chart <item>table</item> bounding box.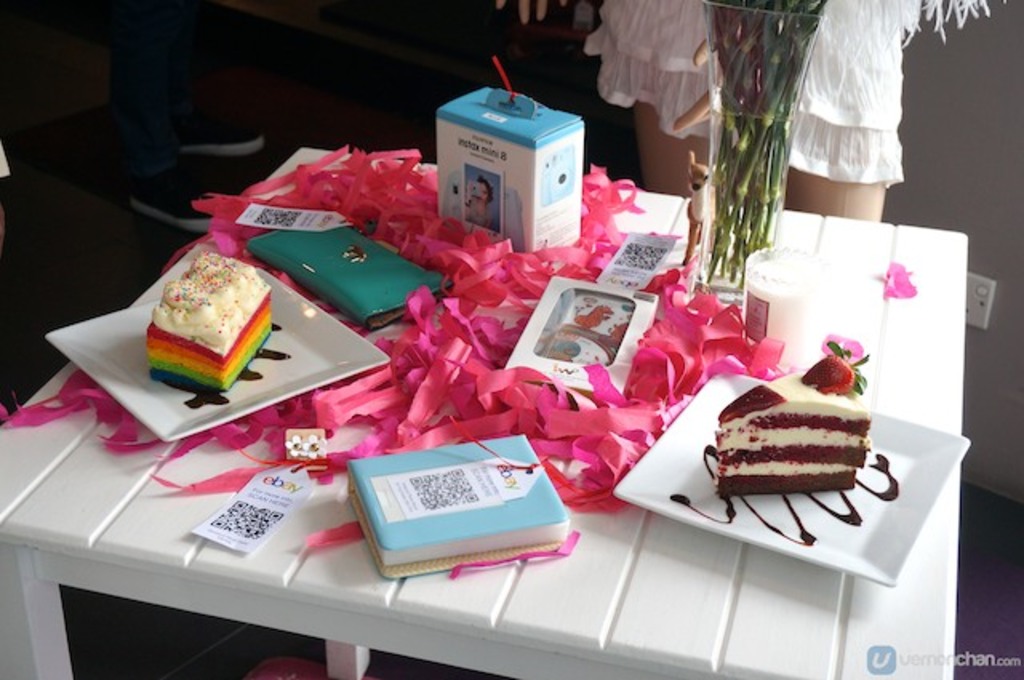
Charted: x1=24 y1=166 x2=957 y2=679.
